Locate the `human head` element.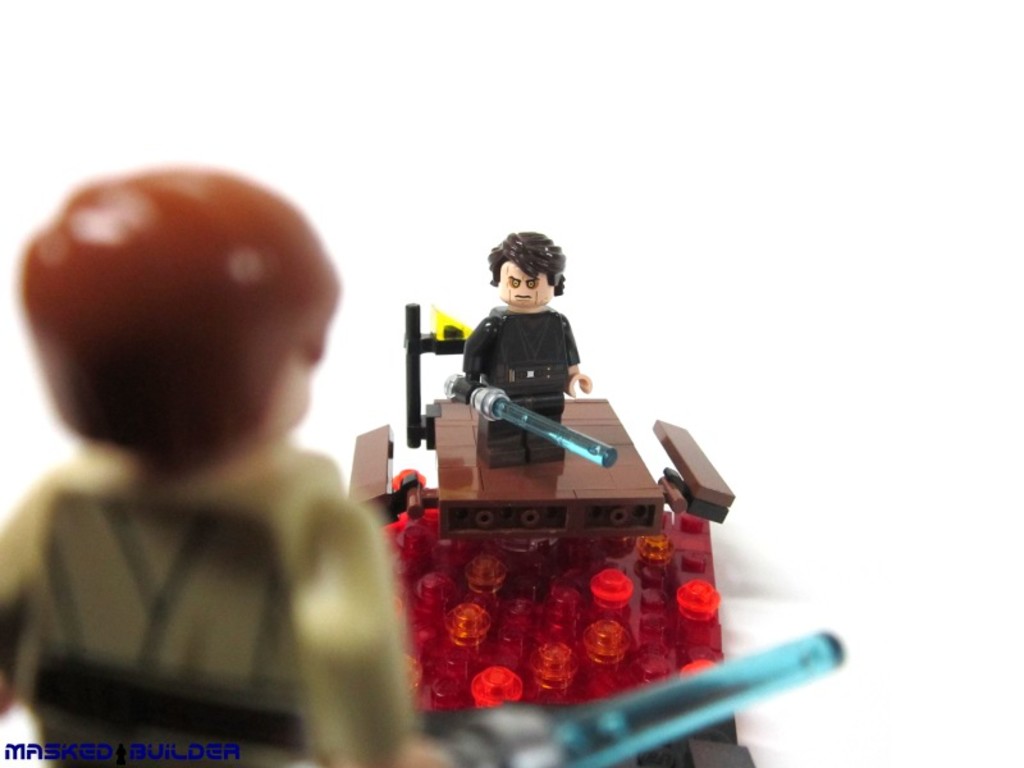
Element bbox: locate(15, 163, 340, 475).
